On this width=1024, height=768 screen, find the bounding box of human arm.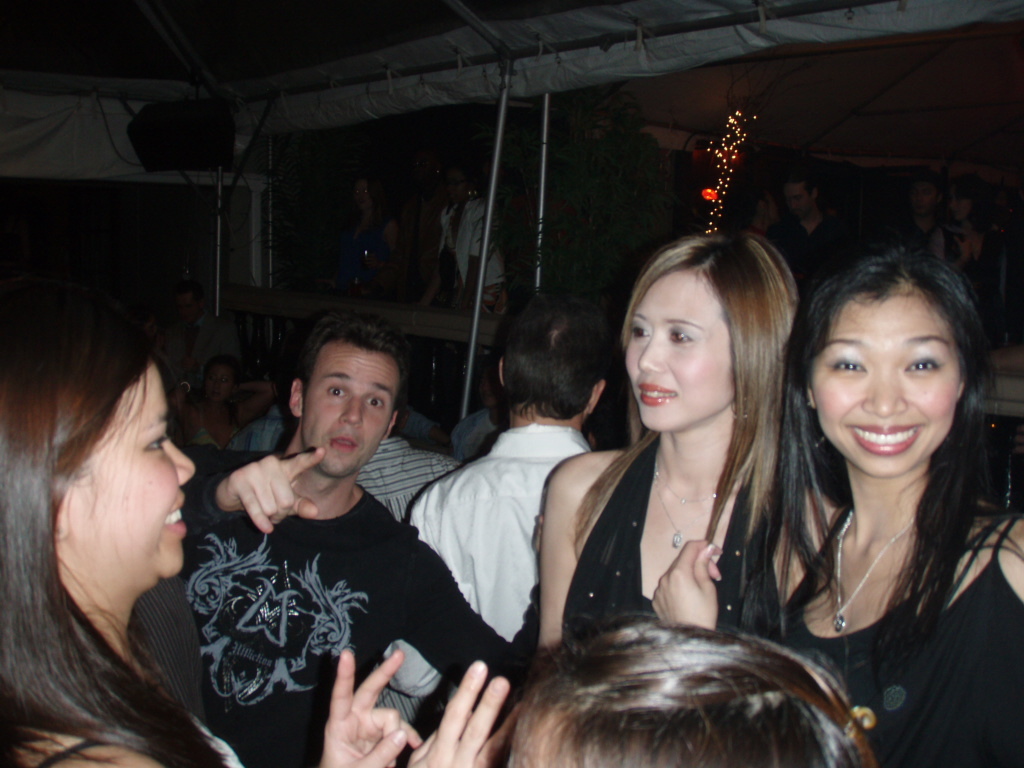
Bounding box: [left=186, top=447, right=328, bottom=538].
